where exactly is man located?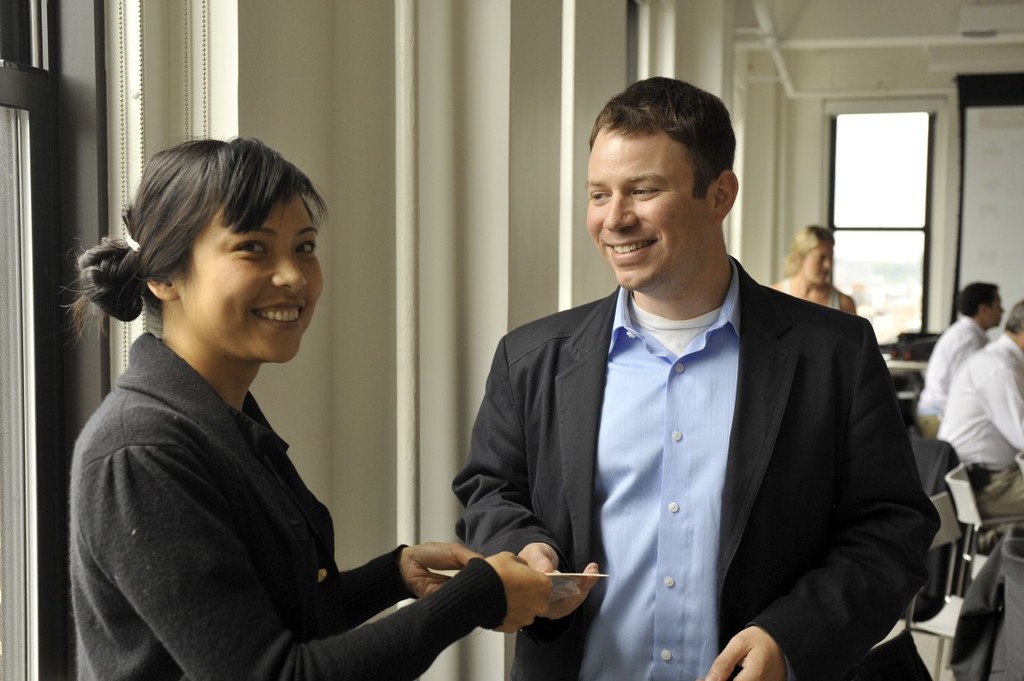
Its bounding box is rect(917, 277, 1019, 443).
